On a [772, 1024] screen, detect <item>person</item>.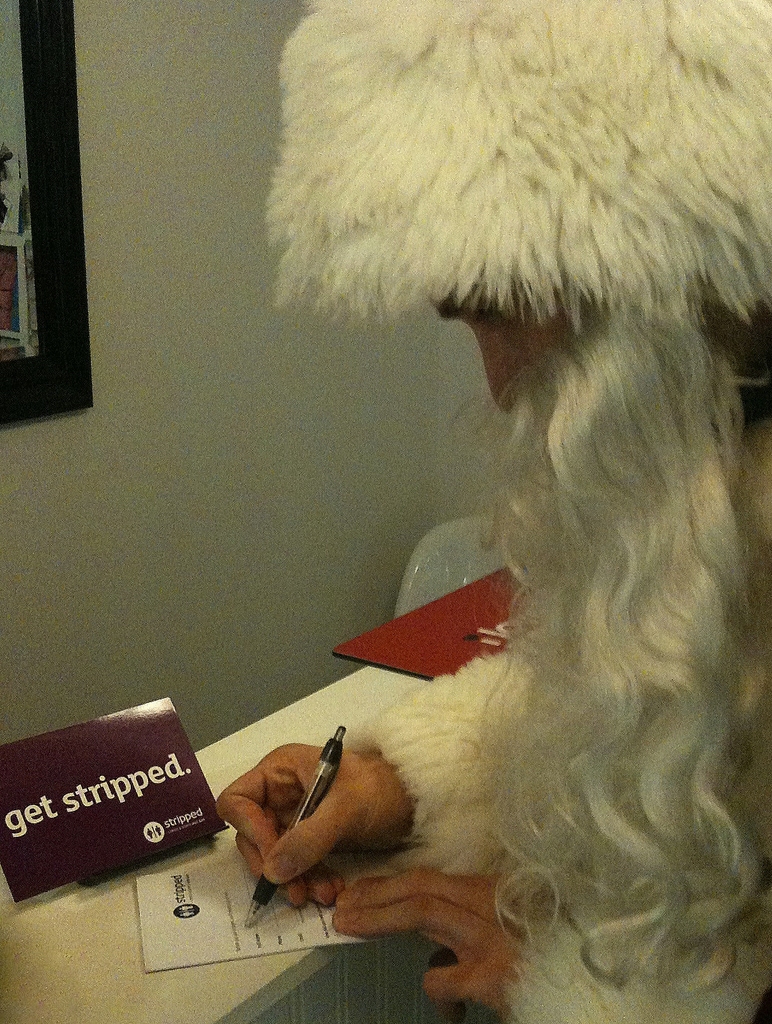
rect(213, 0, 771, 1023).
